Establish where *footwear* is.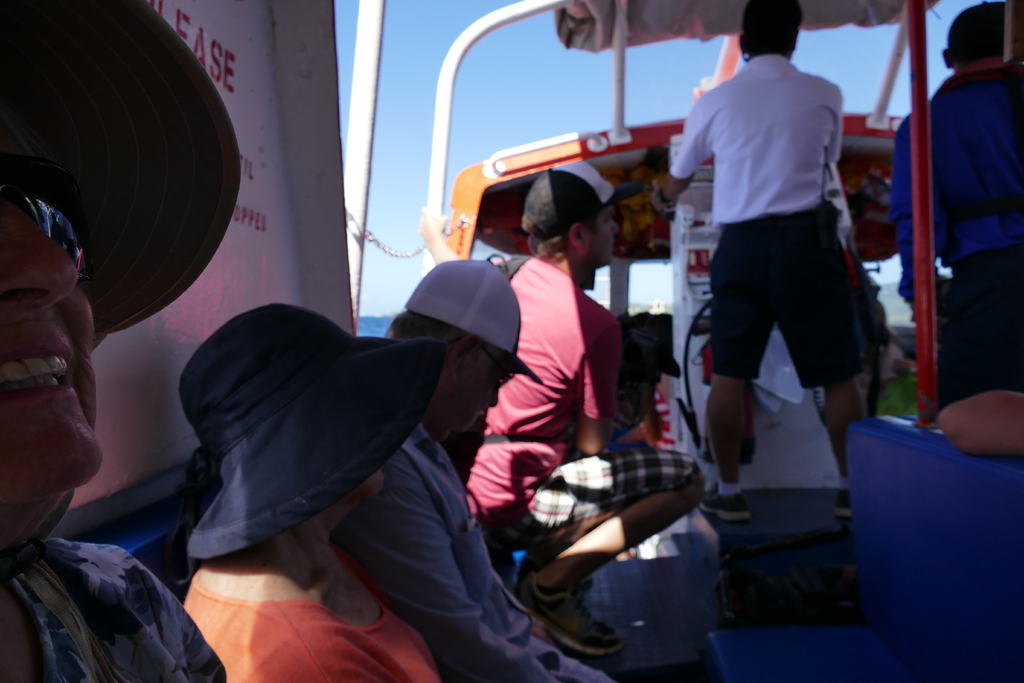
Established at box(693, 484, 753, 524).
